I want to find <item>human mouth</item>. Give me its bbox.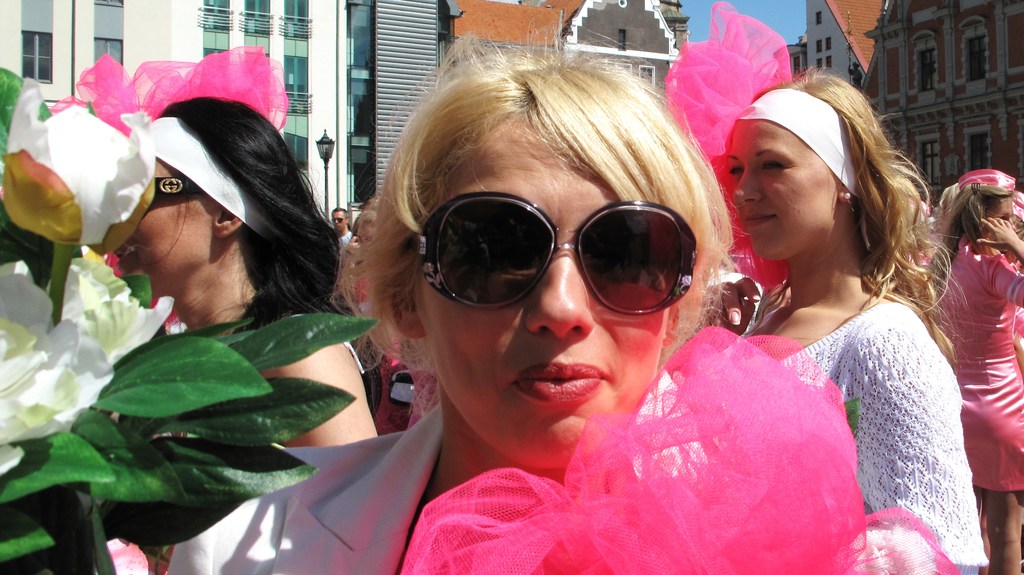
<box>739,218,775,232</box>.
